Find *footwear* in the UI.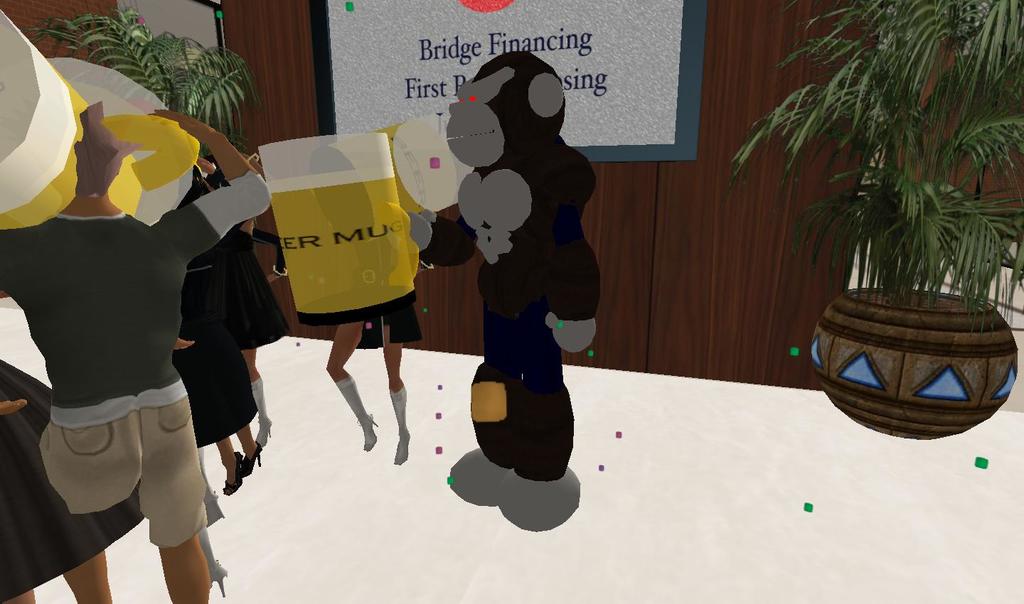
UI element at 242 443 262 474.
